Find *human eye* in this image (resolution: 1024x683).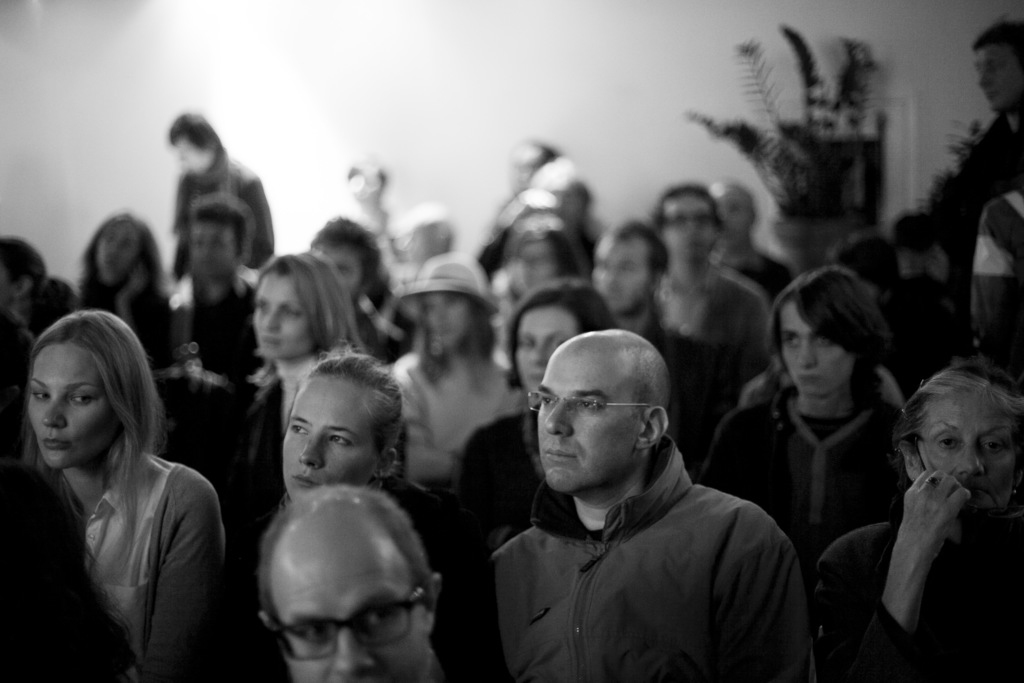
box=[31, 388, 52, 404].
